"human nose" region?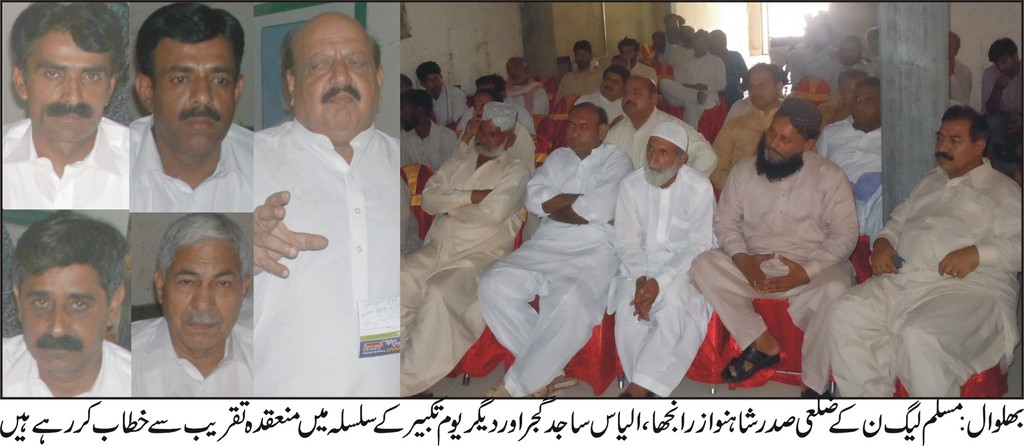
x1=190 y1=76 x2=214 y2=107
